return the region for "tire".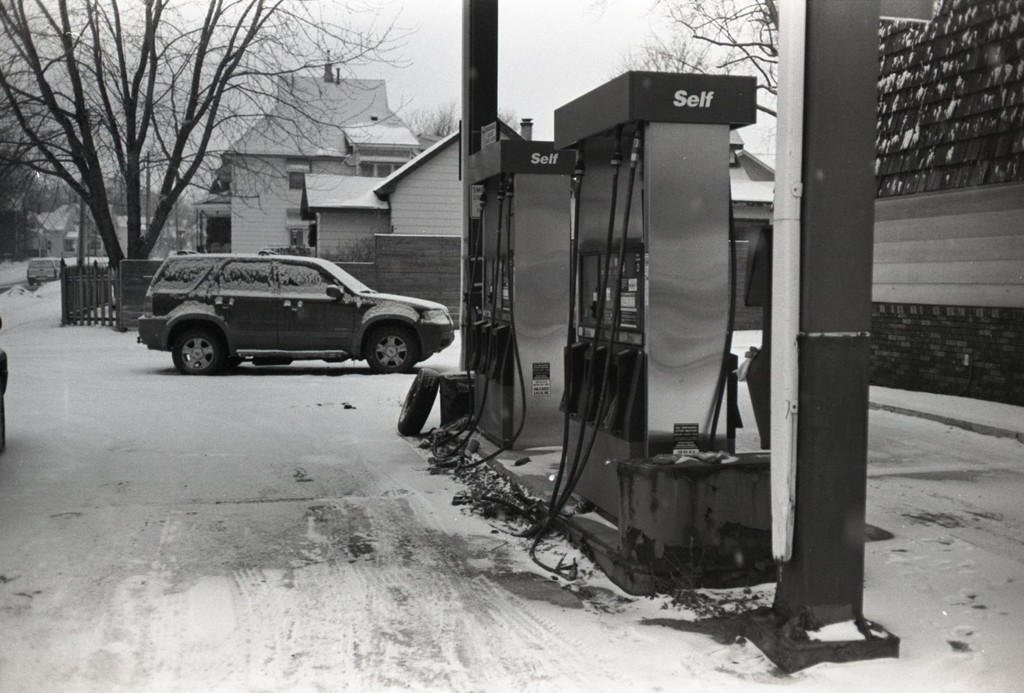
bbox=[223, 355, 243, 370].
